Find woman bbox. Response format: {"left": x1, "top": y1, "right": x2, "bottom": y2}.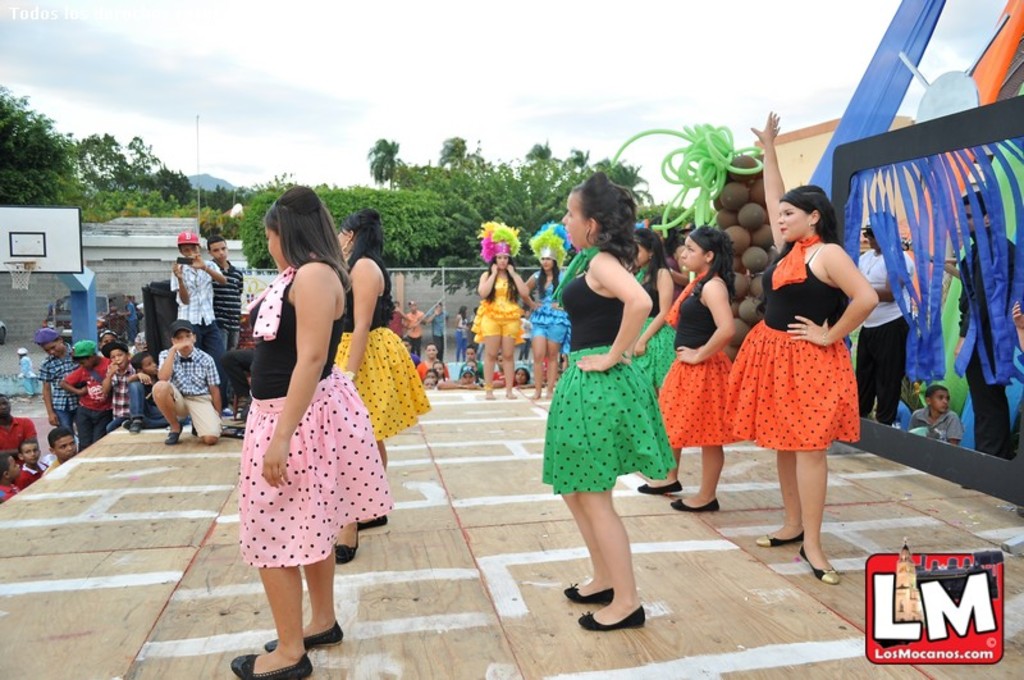
{"left": 467, "top": 219, "right": 521, "bottom": 397}.
